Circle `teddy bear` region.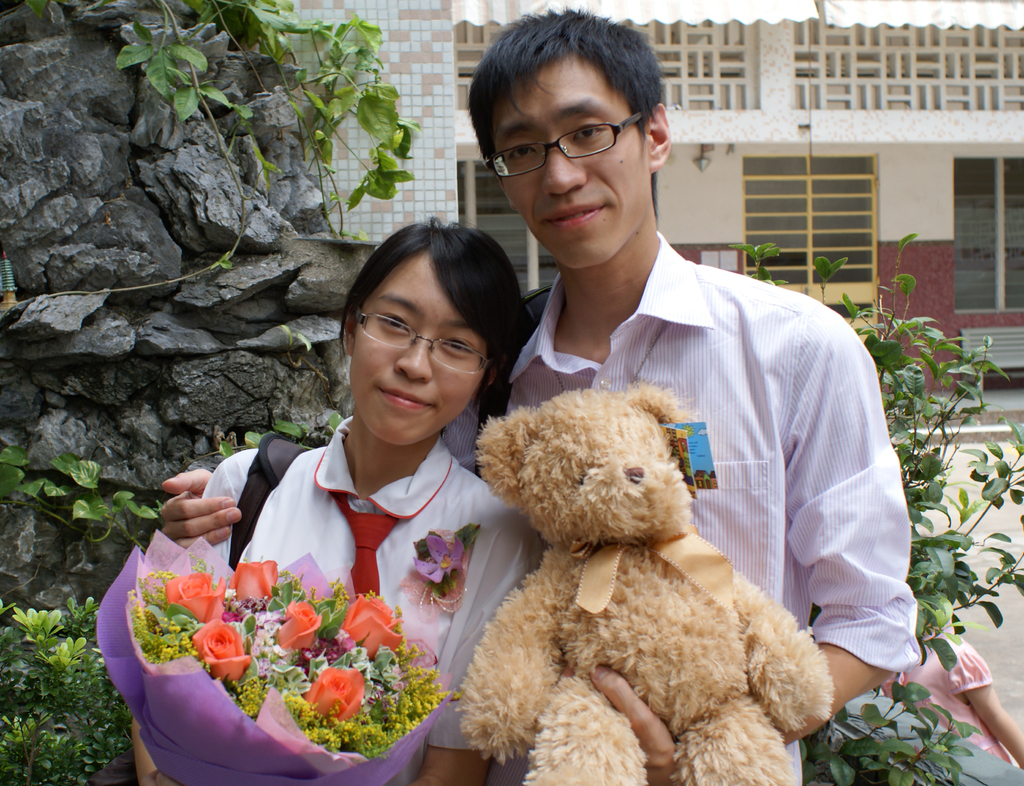
Region: BBox(452, 381, 844, 785).
